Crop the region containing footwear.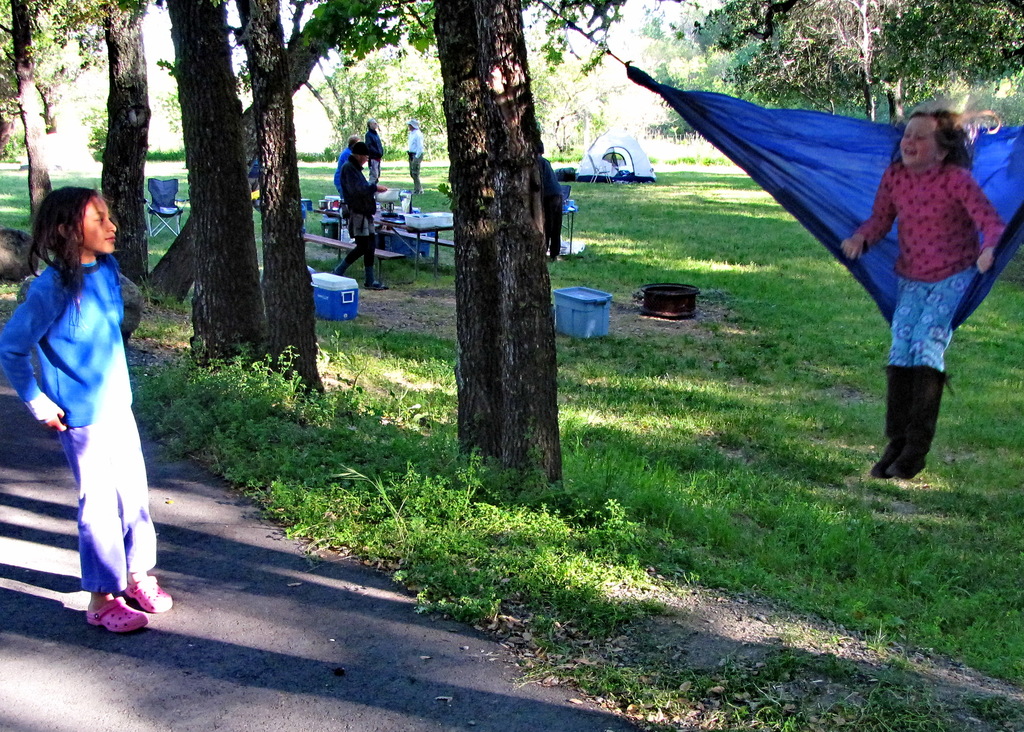
Crop region: 365/280/386/292.
